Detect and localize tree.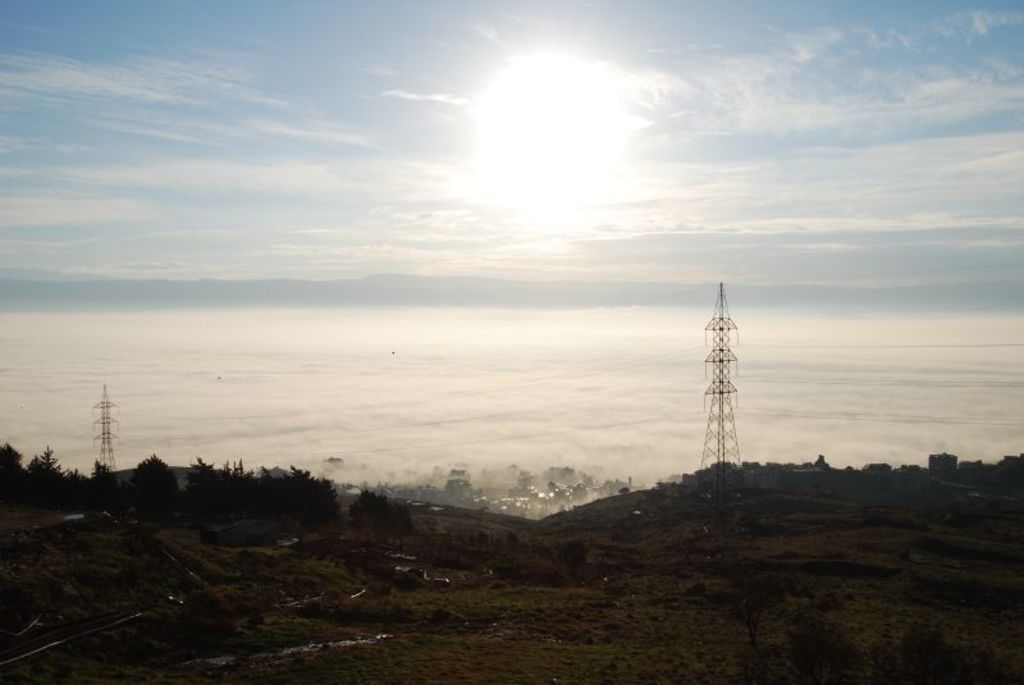
Localized at rect(46, 378, 119, 476).
